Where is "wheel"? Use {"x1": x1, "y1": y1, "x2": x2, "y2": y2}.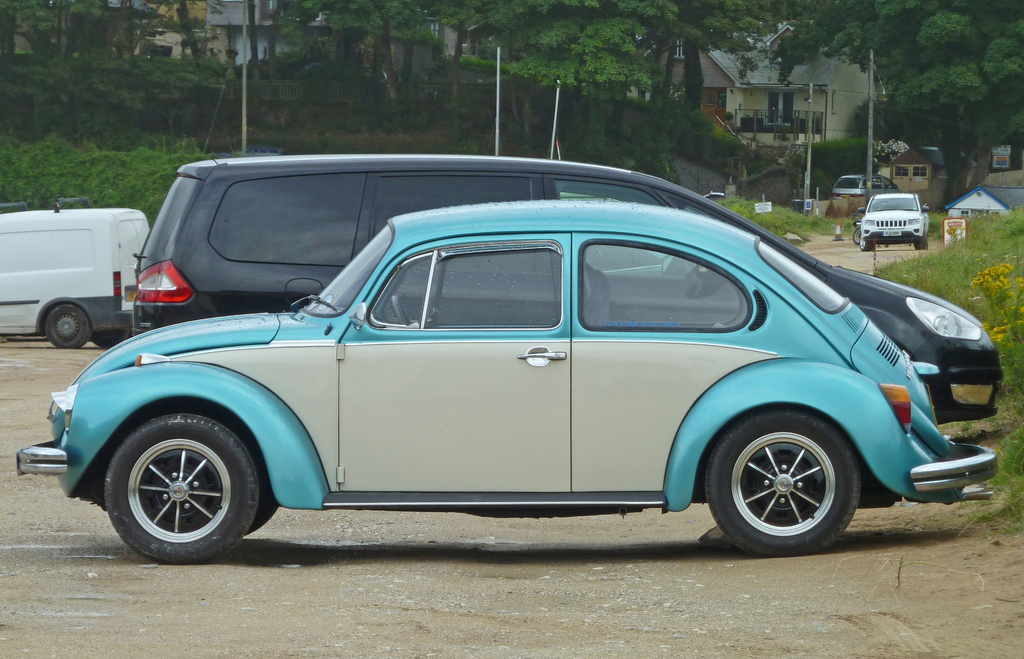
{"x1": 921, "y1": 228, "x2": 931, "y2": 247}.
